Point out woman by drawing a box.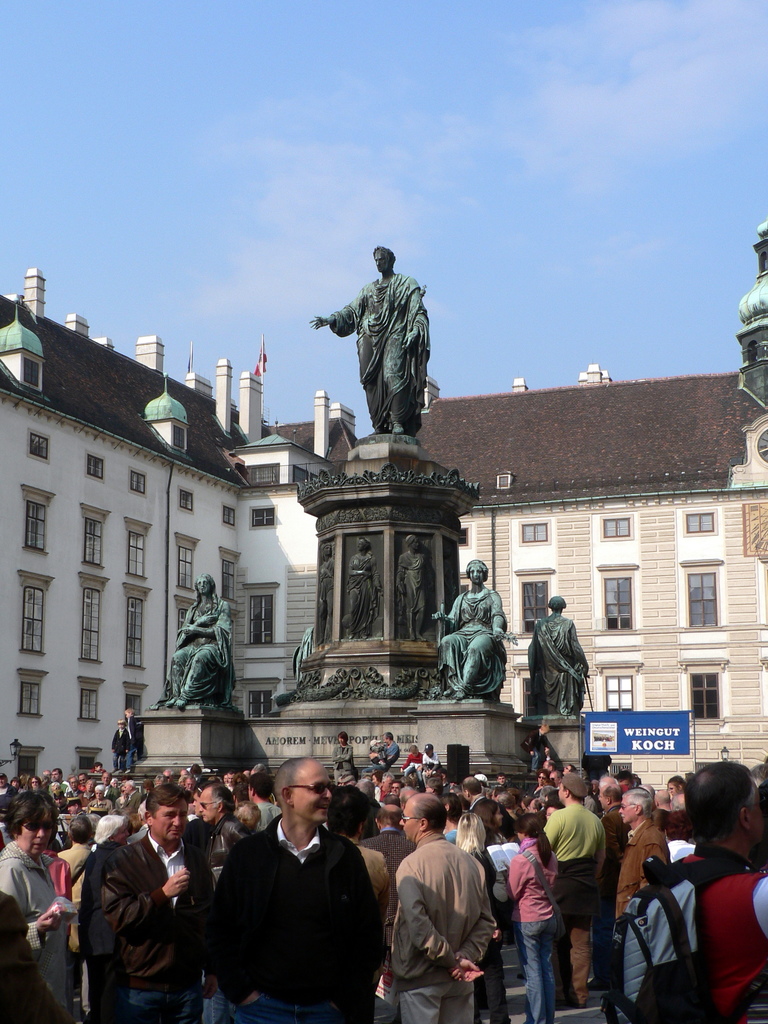
149 573 233 708.
